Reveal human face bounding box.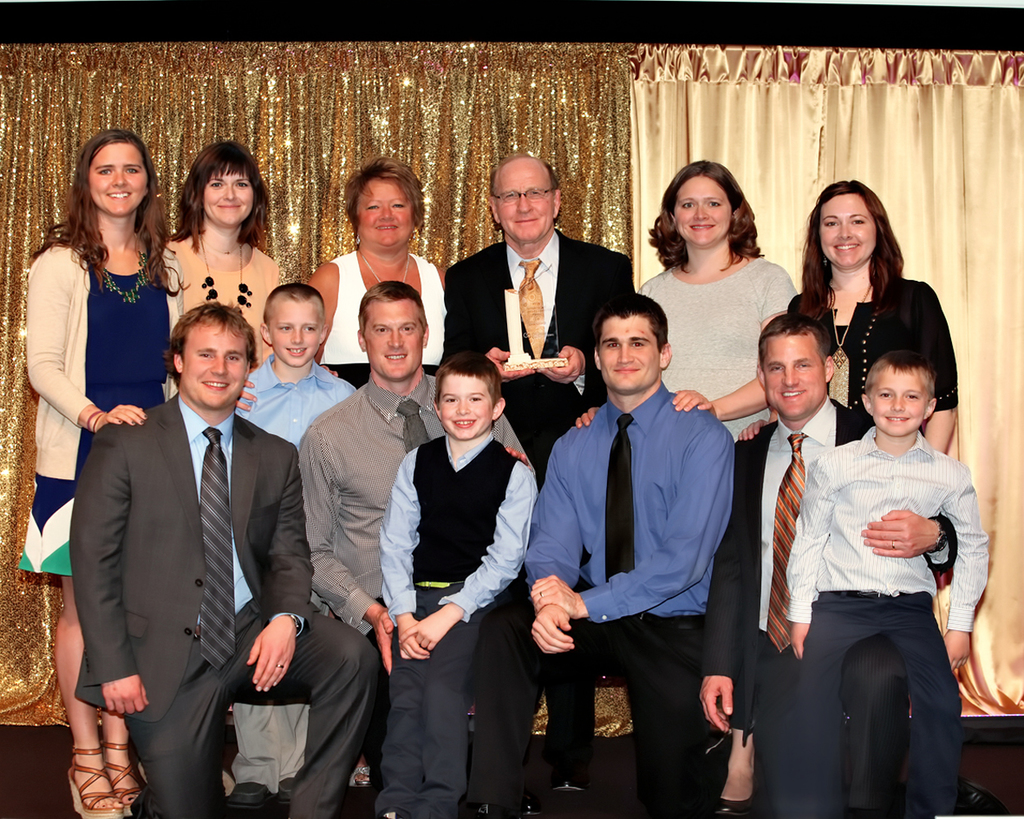
Revealed: [x1=871, y1=371, x2=926, y2=429].
